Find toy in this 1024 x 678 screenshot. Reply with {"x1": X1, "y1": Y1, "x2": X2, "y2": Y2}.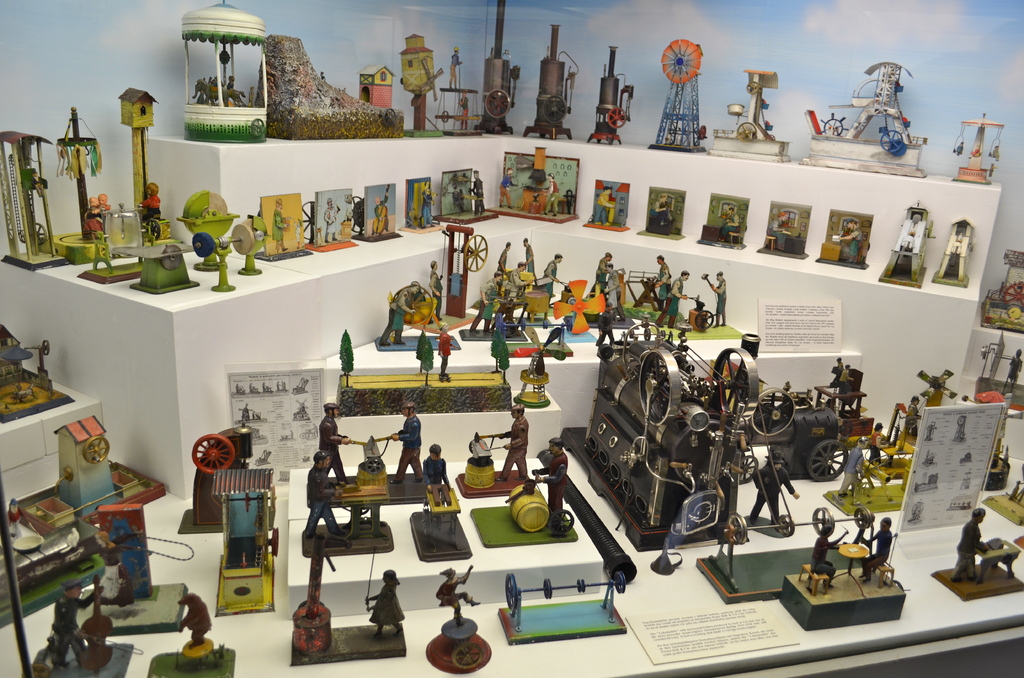
{"x1": 708, "y1": 57, "x2": 794, "y2": 162}.
